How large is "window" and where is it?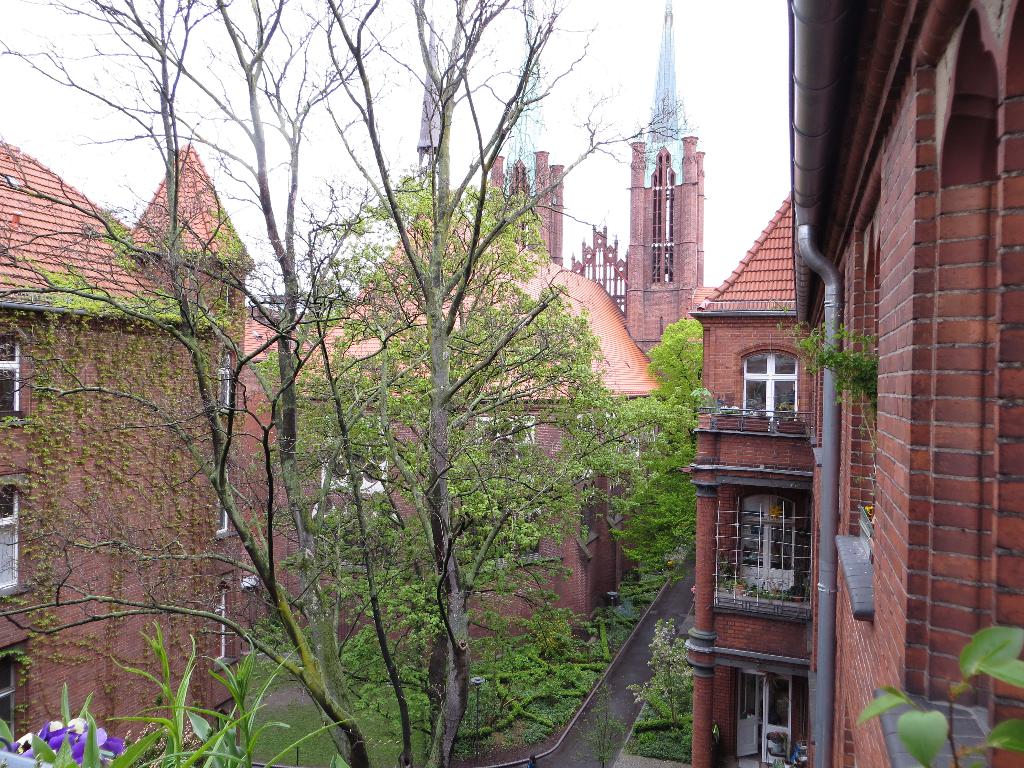
Bounding box: select_region(732, 342, 811, 424).
